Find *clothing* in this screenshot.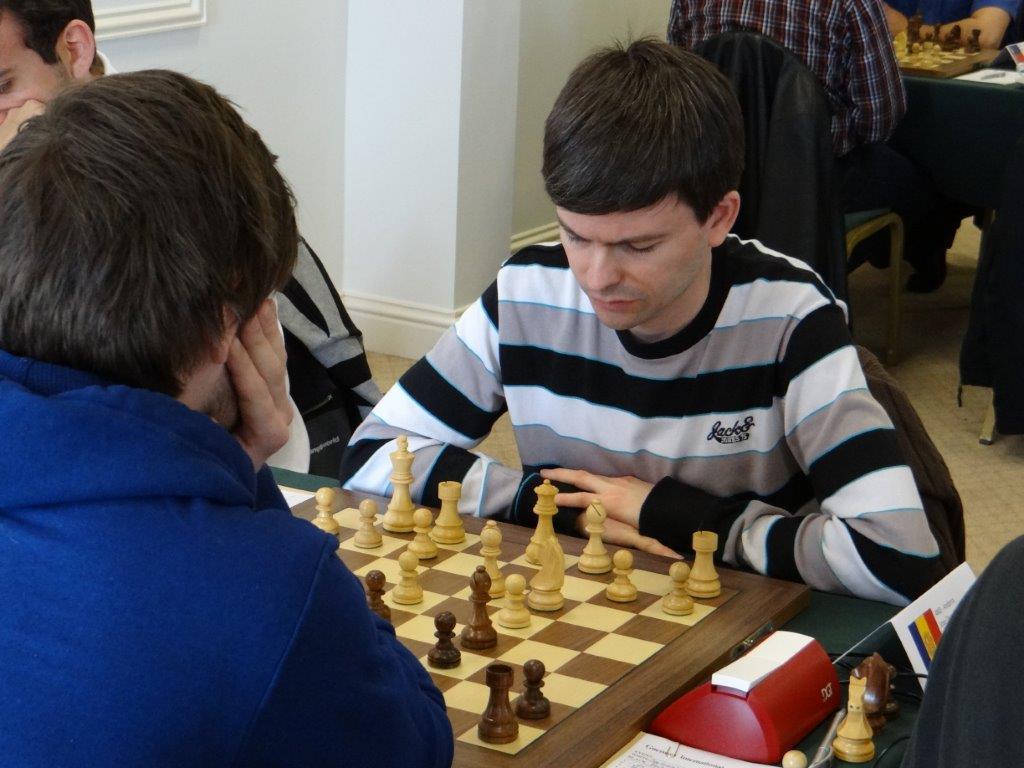
The bounding box for *clothing* is rect(342, 233, 966, 605).
